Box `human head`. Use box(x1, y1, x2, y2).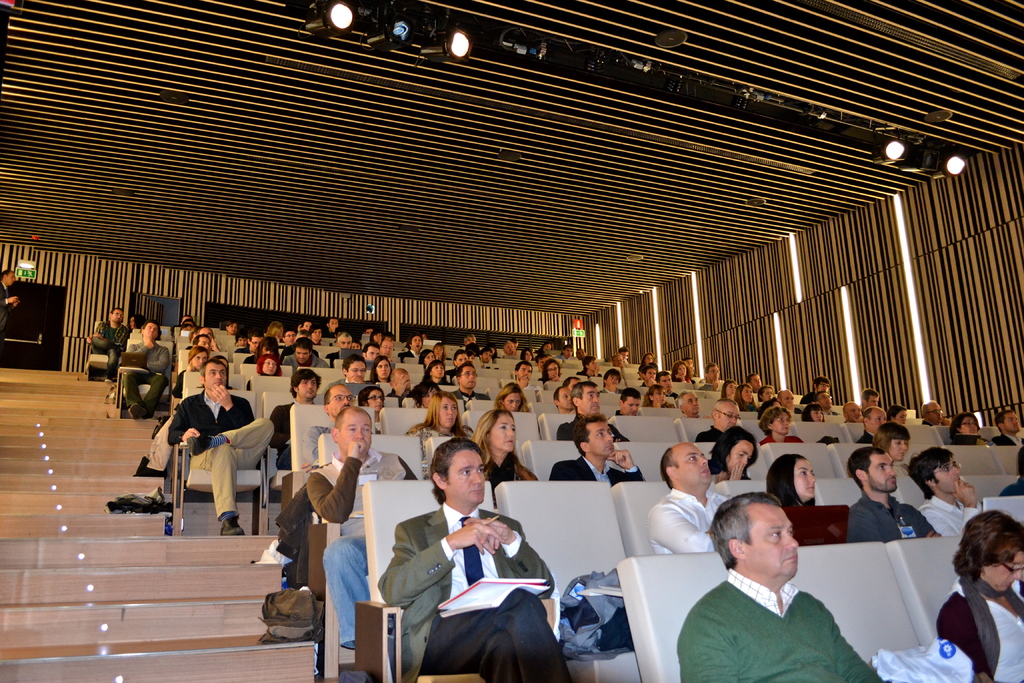
box(419, 346, 435, 365).
